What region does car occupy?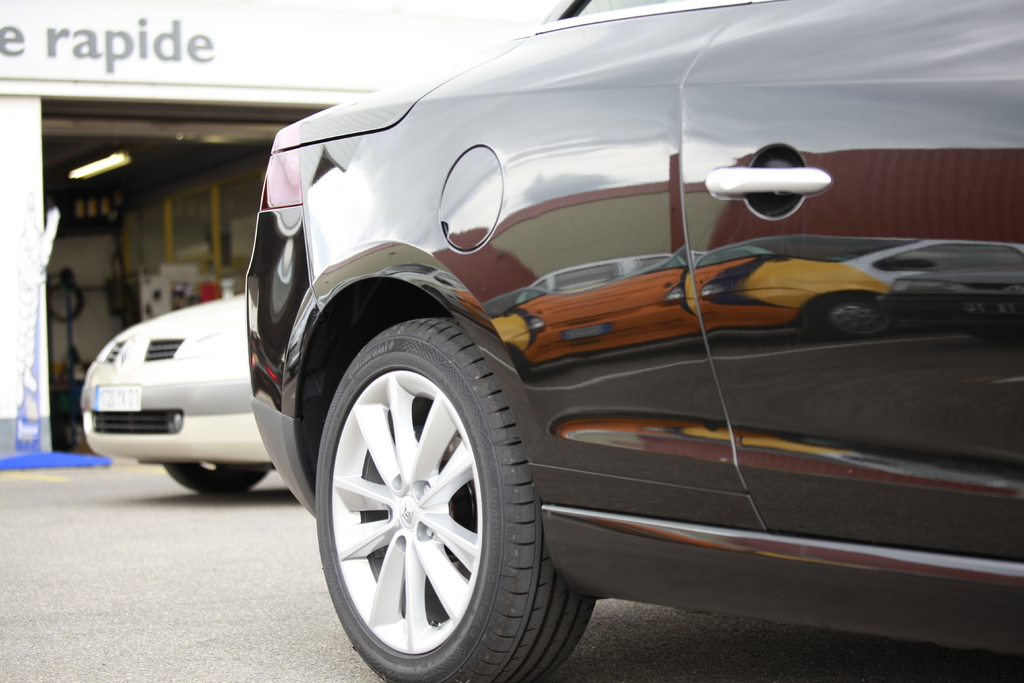
box(244, 0, 1023, 682).
